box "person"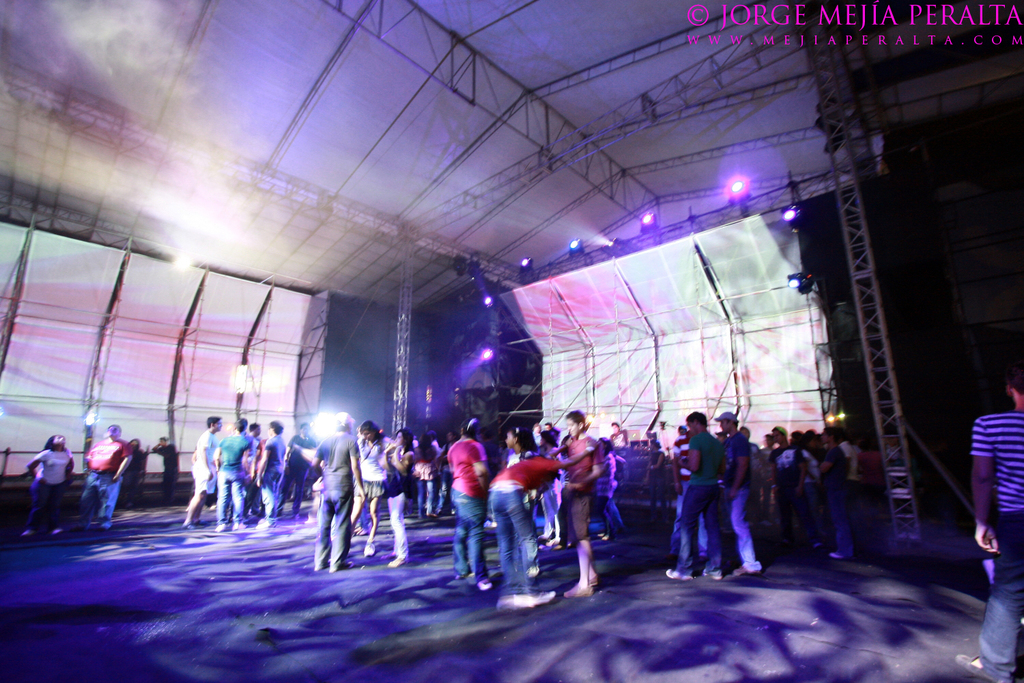
[965,373,1023,682]
